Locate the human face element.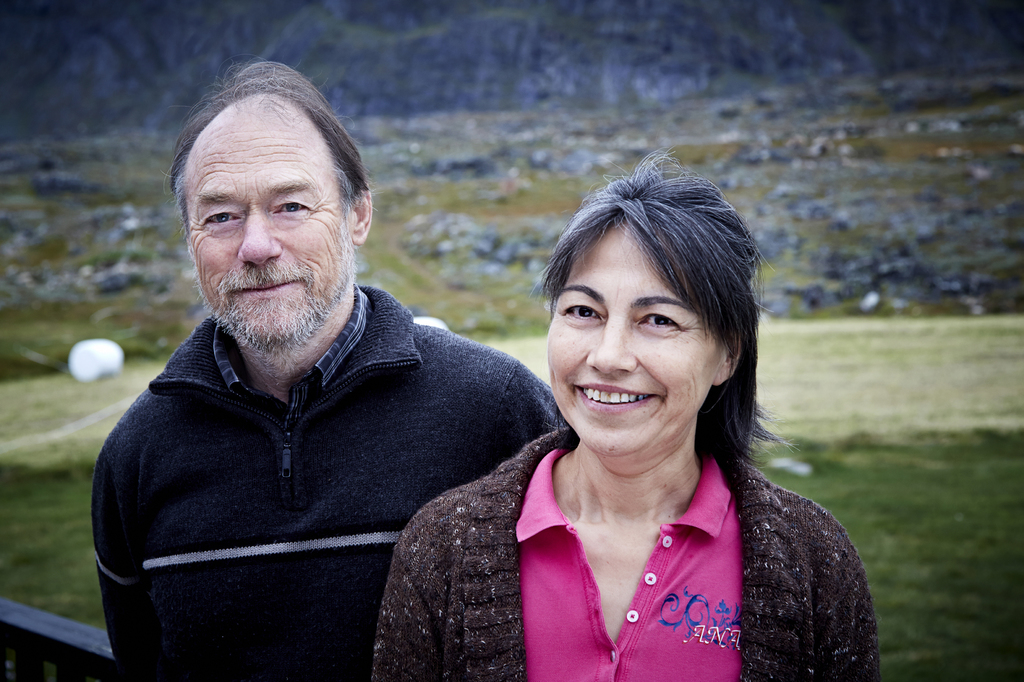
Element bbox: [x1=543, y1=228, x2=720, y2=455].
